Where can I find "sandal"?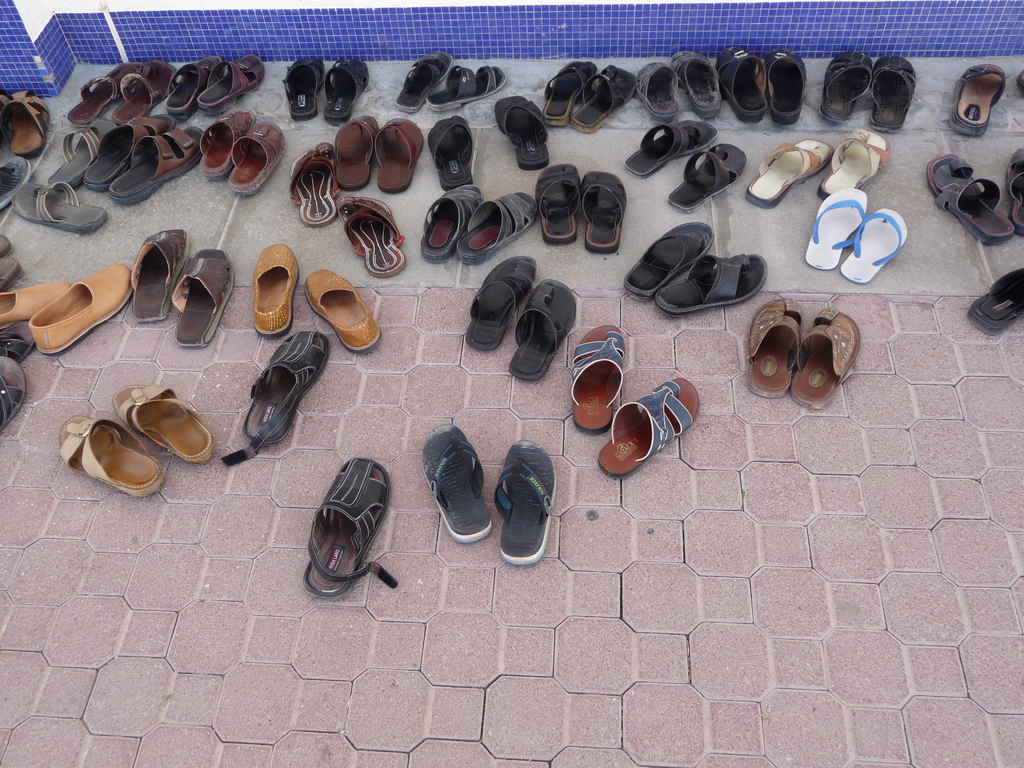
You can find it at Rect(223, 331, 329, 468).
